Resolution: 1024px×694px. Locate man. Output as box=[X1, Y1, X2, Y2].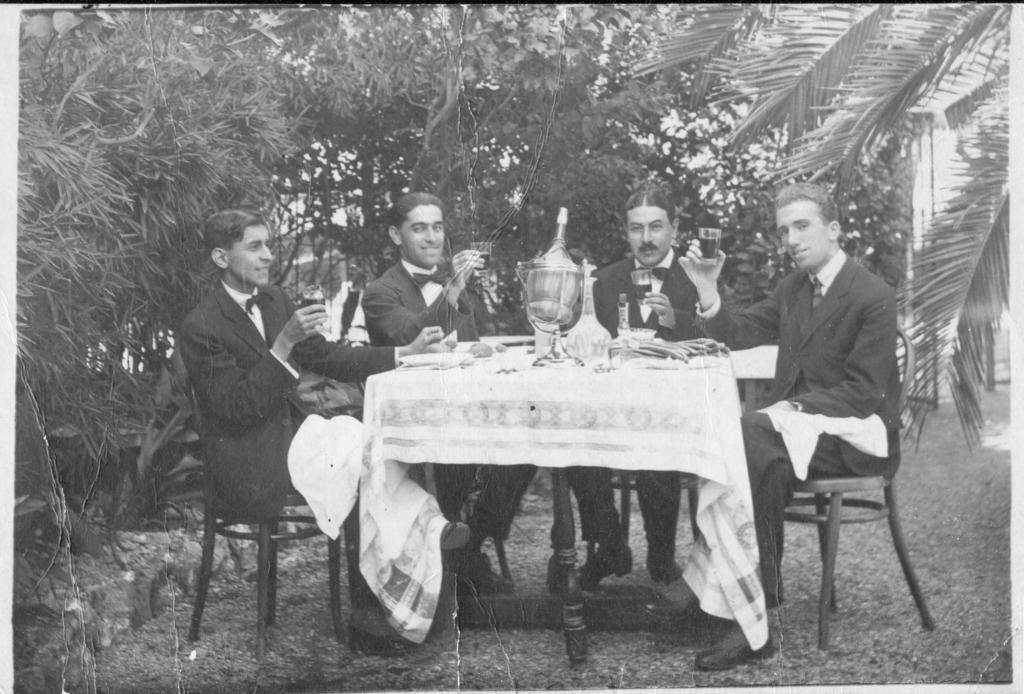
box=[361, 191, 537, 599].
